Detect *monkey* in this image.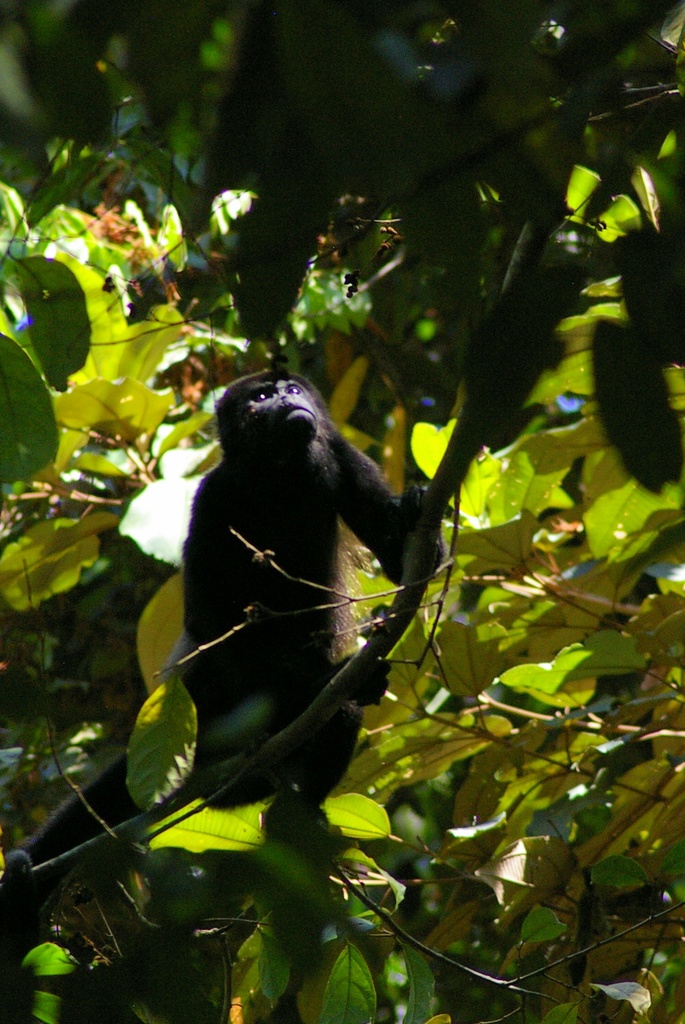
Detection: detection(186, 369, 442, 824).
